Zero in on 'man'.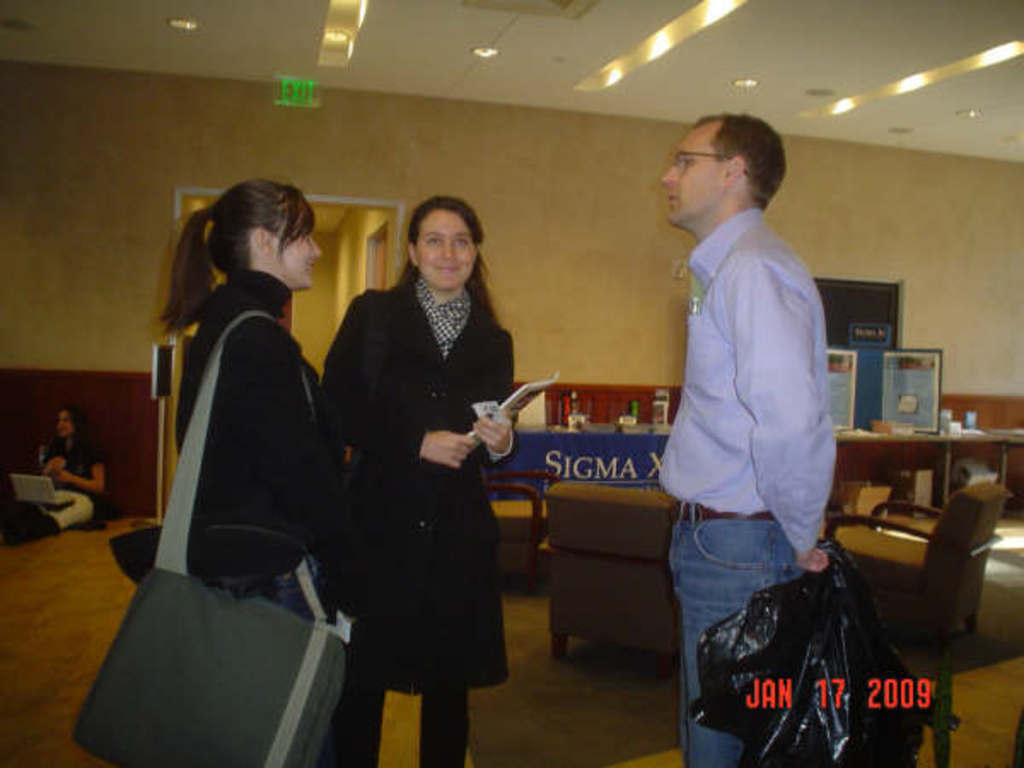
Zeroed in: 645 97 869 724.
